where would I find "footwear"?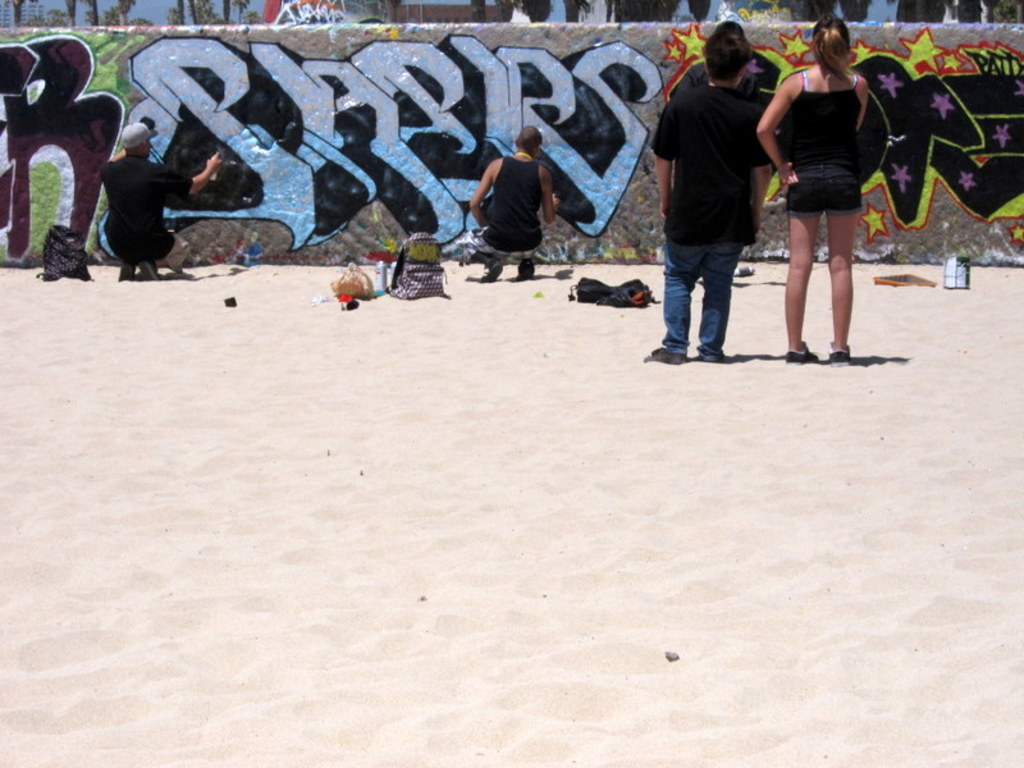
At [485, 262, 500, 280].
